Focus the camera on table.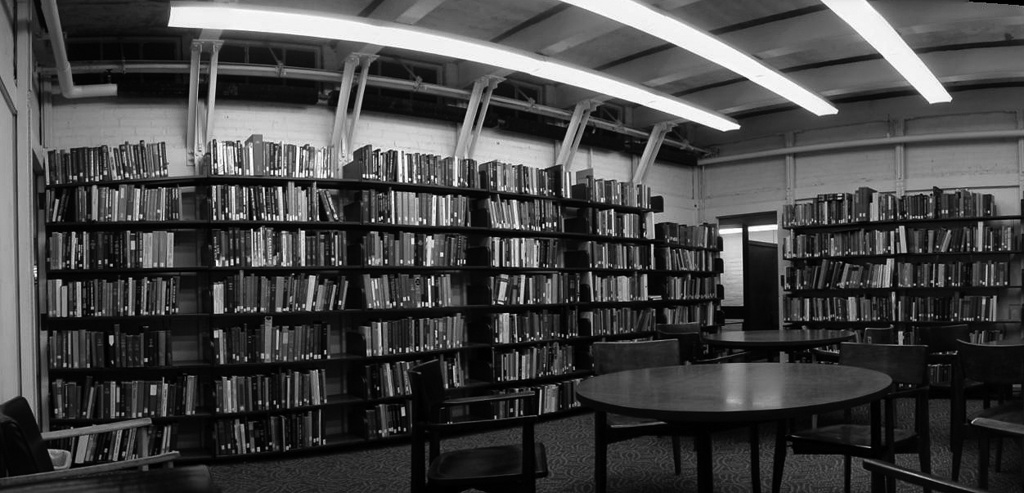
Focus region: 573/333/906/481.
